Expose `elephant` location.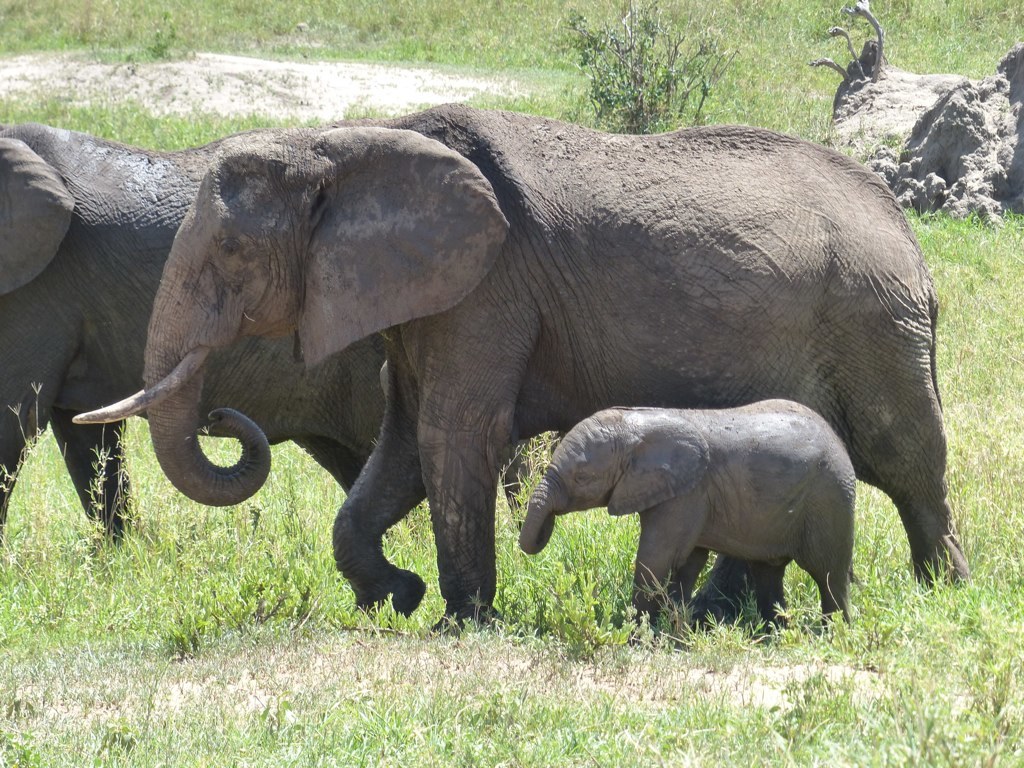
Exposed at 0, 125, 266, 571.
